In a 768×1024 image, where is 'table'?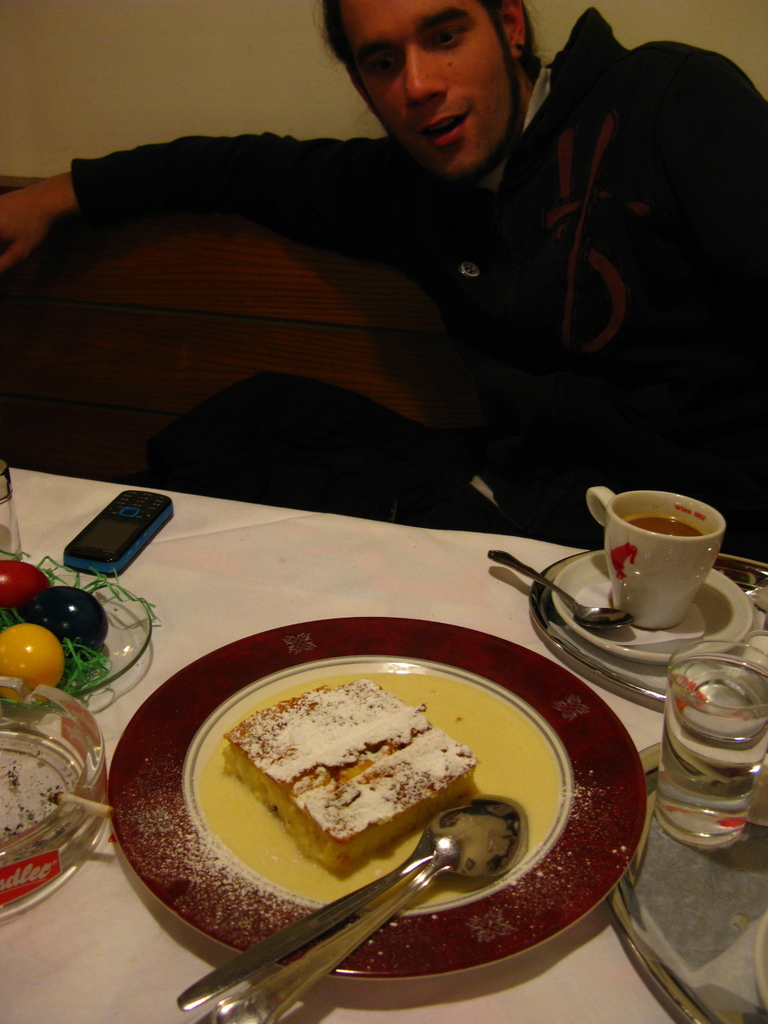
bbox=[8, 465, 767, 1023].
